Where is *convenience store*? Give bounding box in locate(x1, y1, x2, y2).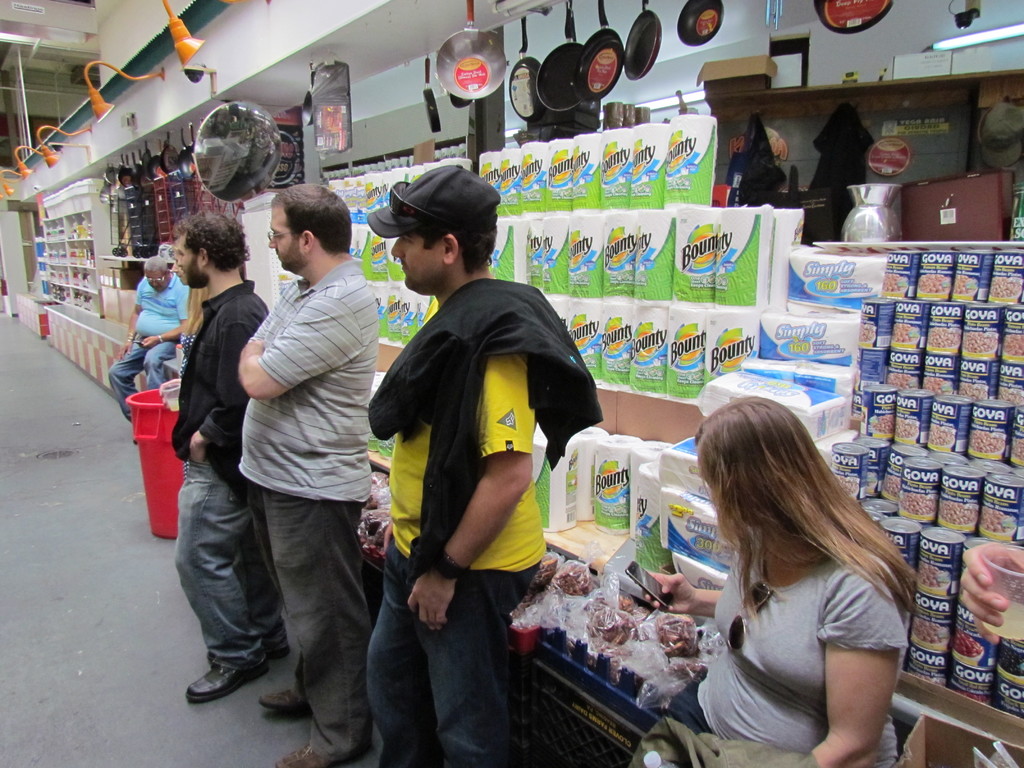
locate(0, 25, 1023, 738).
